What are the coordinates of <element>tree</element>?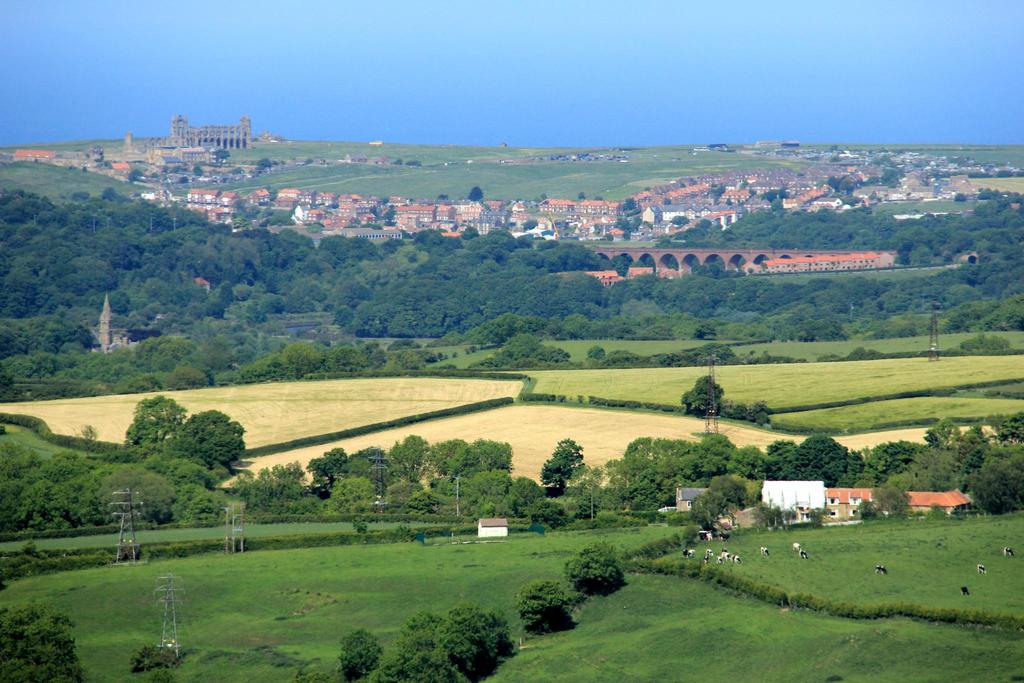
bbox(215, 148, 231, 161).
